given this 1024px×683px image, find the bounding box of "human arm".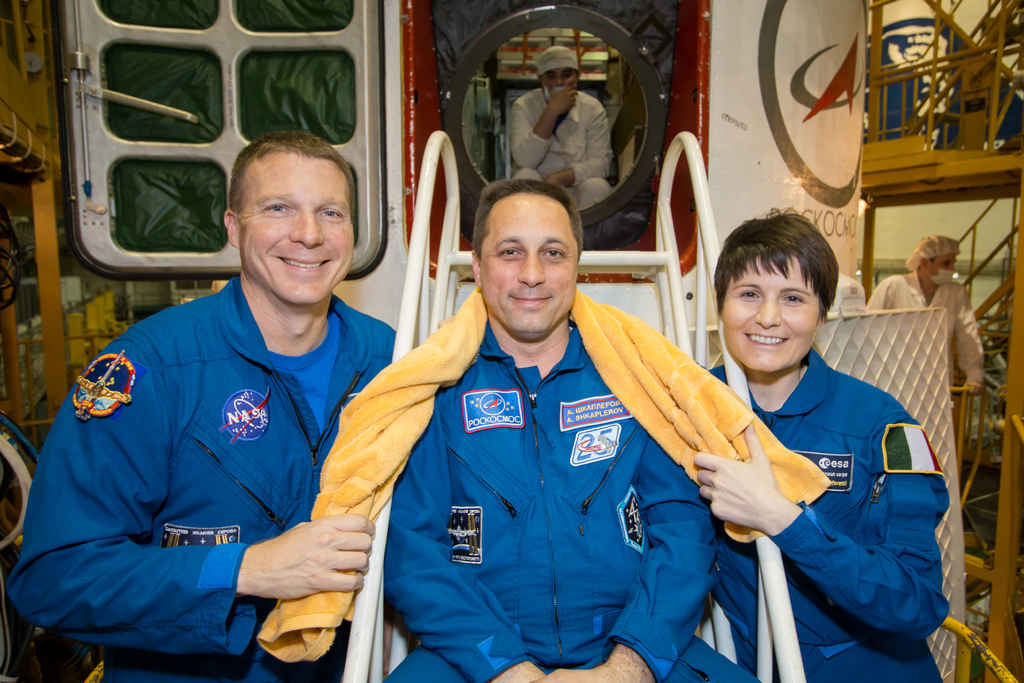
bbox=(541, 95, 617, 191).
